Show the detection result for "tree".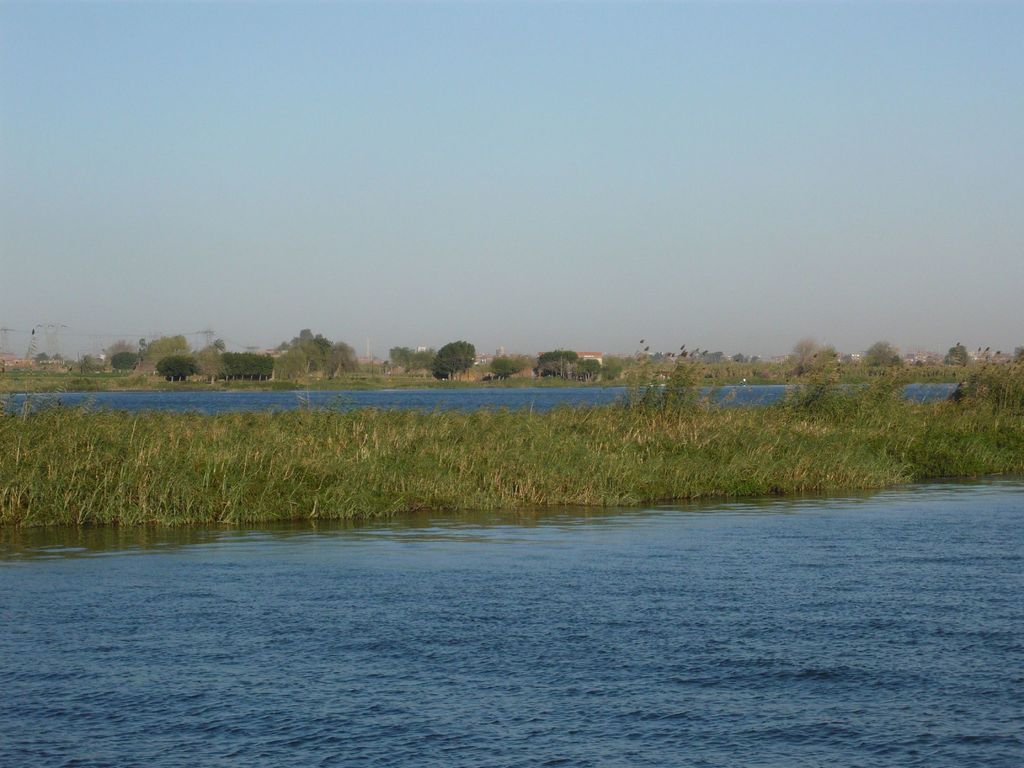
{"x1": 390, "y1": 349, "x2": 431, "y2": 372}.
